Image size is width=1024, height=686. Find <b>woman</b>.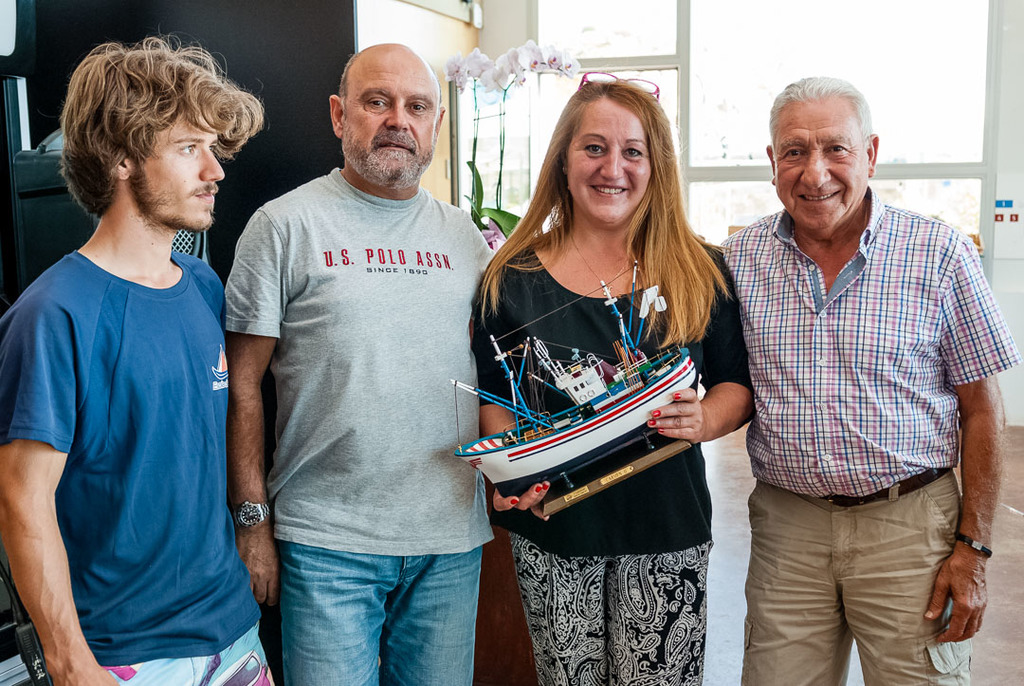
region(454, 83, 757, 676).
